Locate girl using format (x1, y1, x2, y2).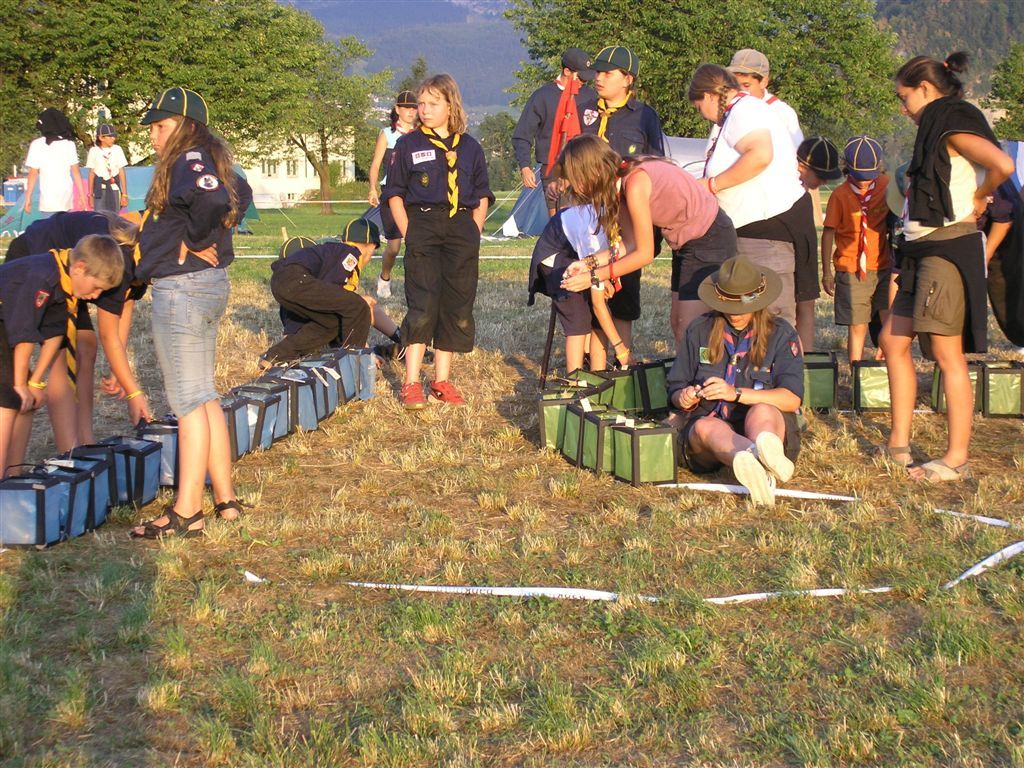
(137, 82, 251, 538).
